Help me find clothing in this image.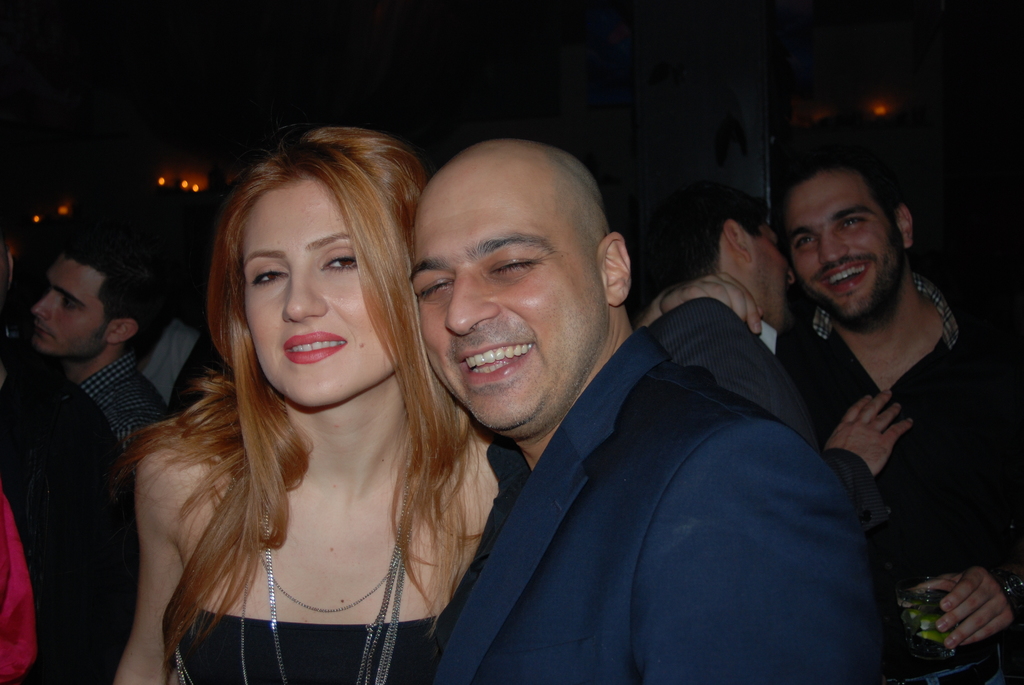
Found it: select_region(161, 592, 435, 684).
